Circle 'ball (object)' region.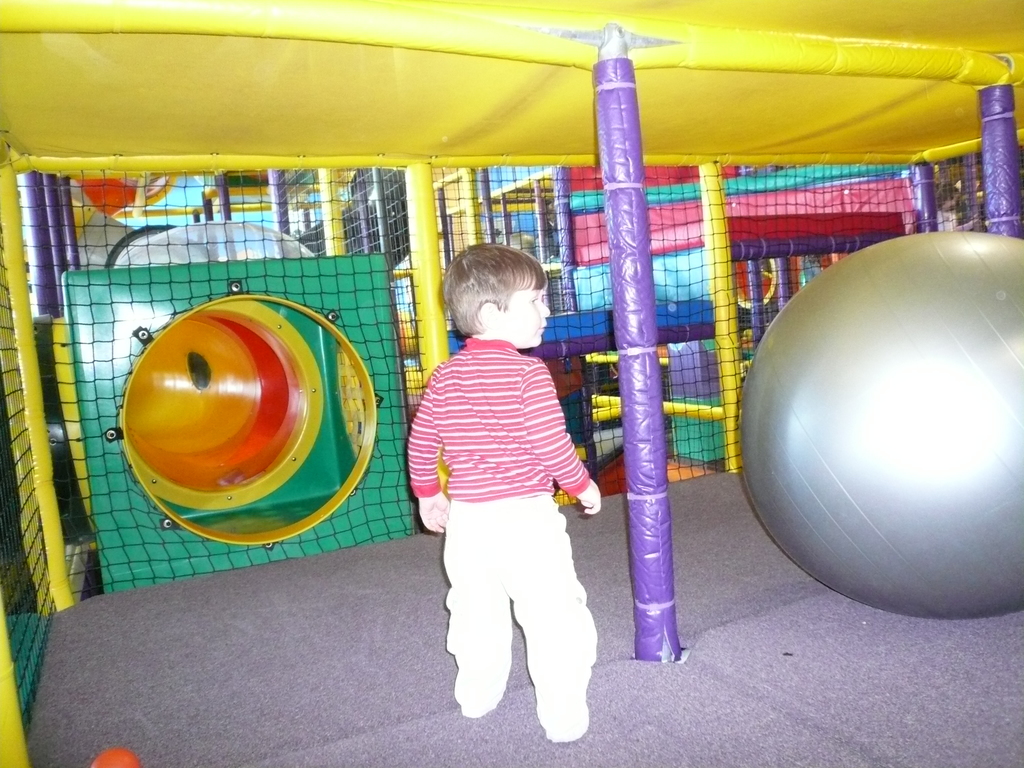
Region: bbox=[743, 230, 1023, 618].
